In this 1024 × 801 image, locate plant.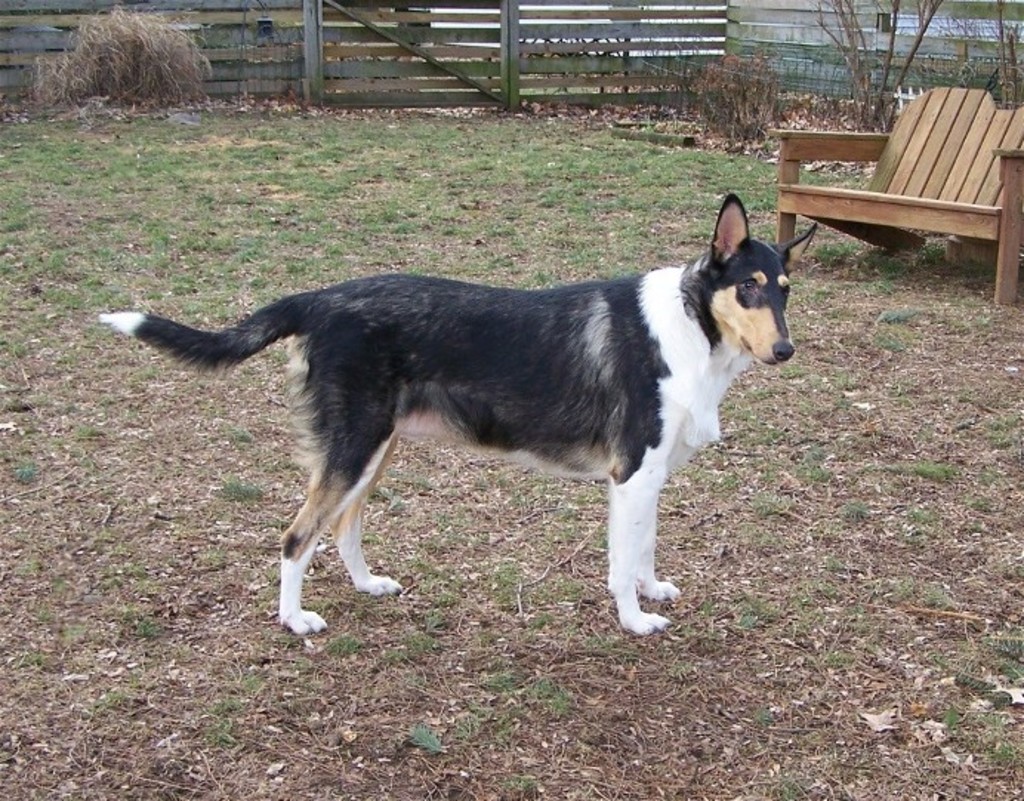
Bounding box: pyautogui.locateOnScreen(209, 542, 234, 564).
